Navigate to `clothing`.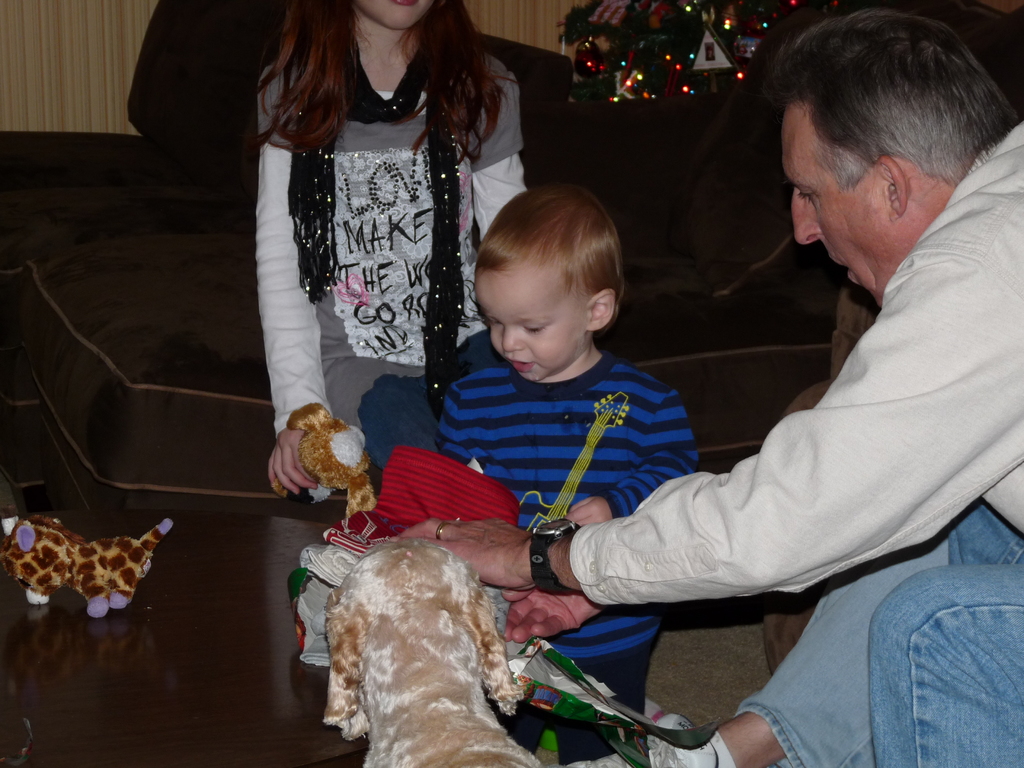
Navigation target: x1=433, y1=358, x2=698, y2=654.
